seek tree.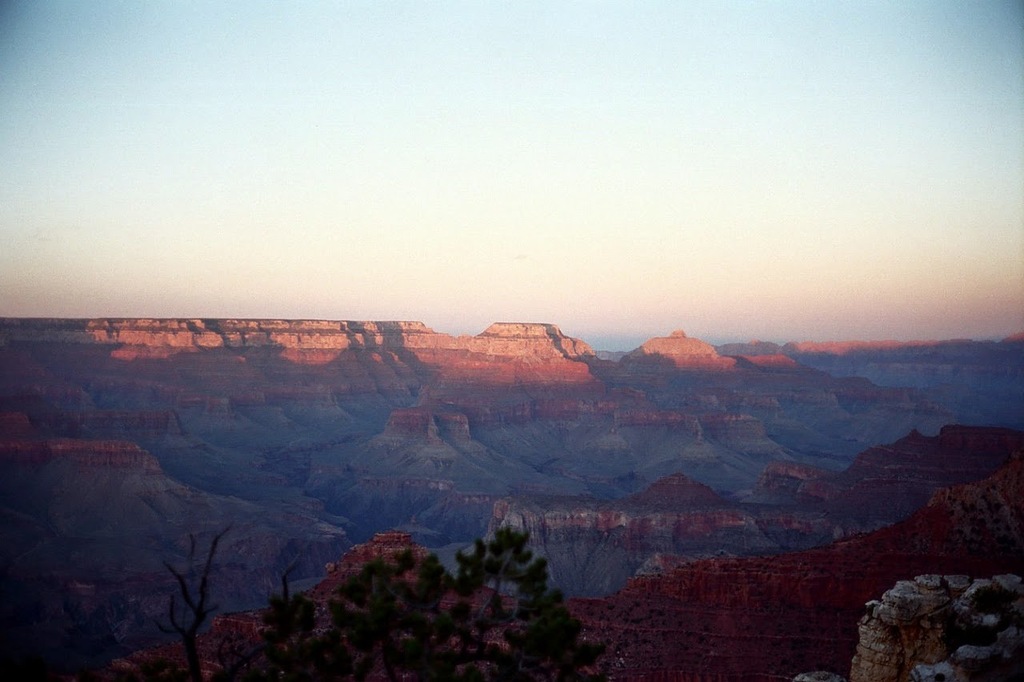
159 528 230 681.
